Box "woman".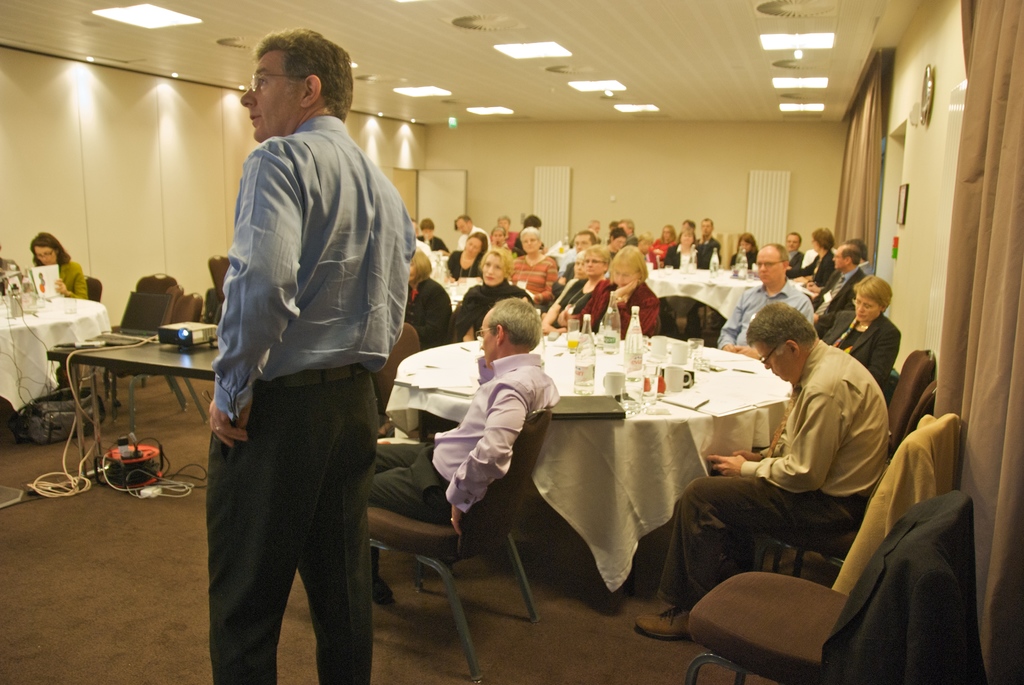
{"left": 731, "top": 230, "right": 761, "bottom": 268}.
